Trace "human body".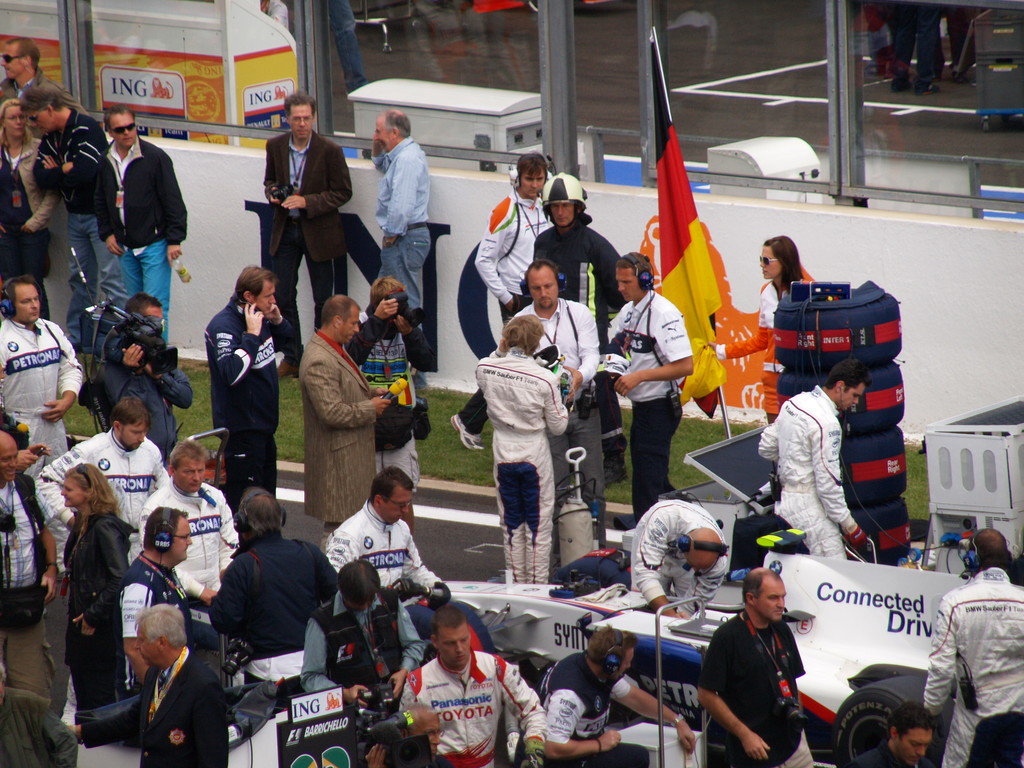
Traced to <region>702, 228, 813, 494</region>.
